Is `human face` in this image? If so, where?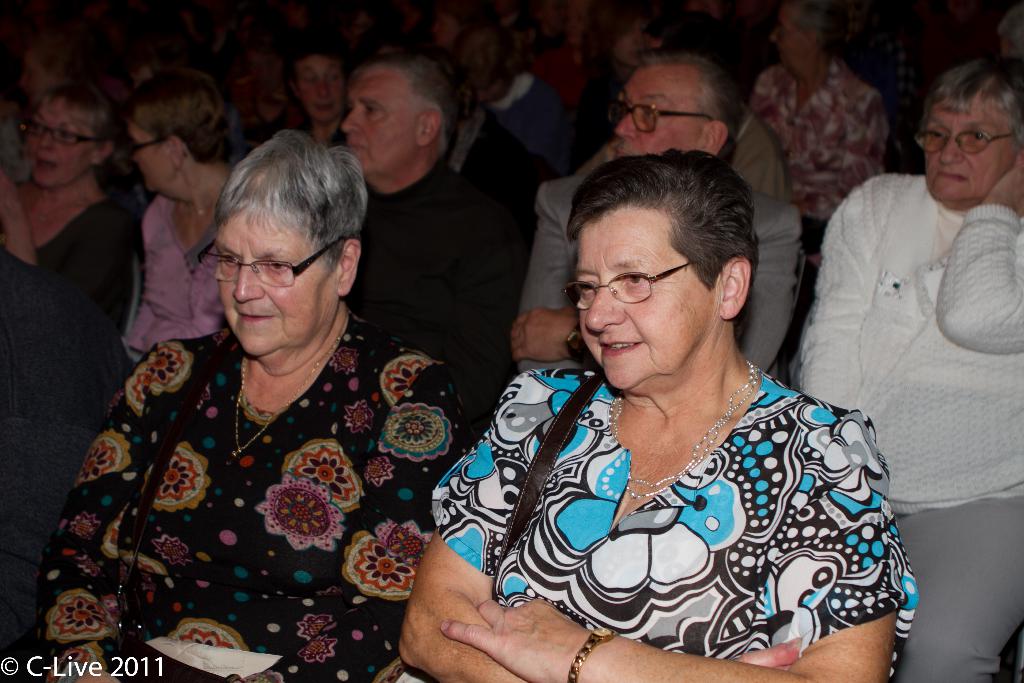
Yes, at 335, 59, 412, 181.
